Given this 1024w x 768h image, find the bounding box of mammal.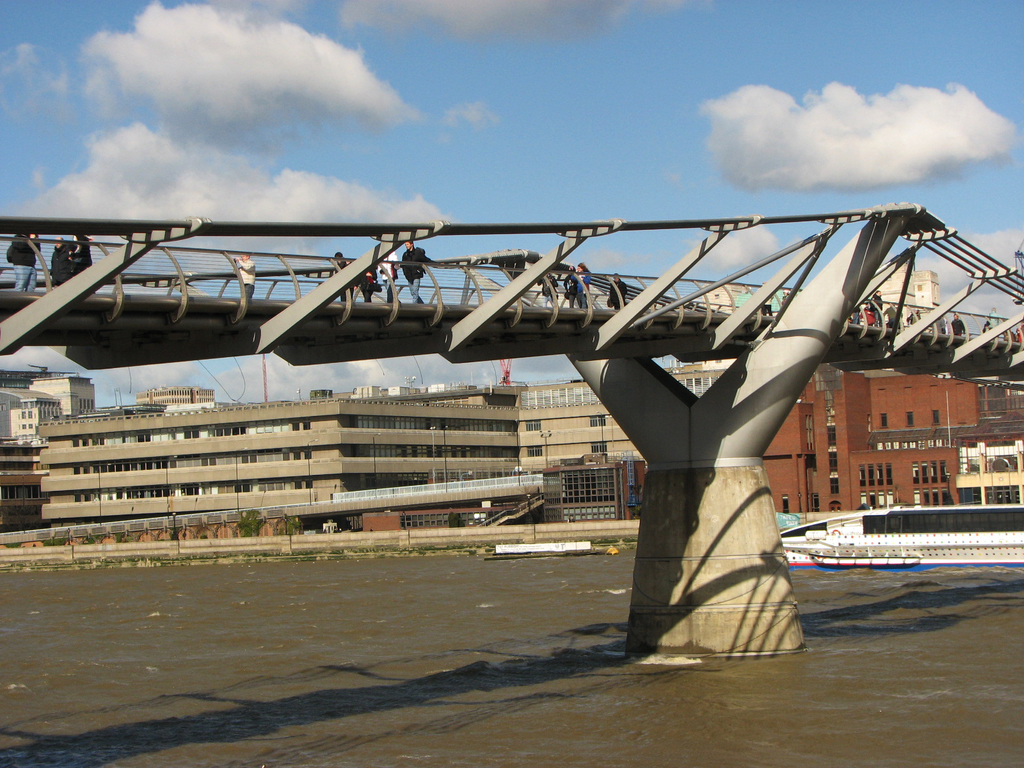
bbox=(849, 312, 860, 326).
